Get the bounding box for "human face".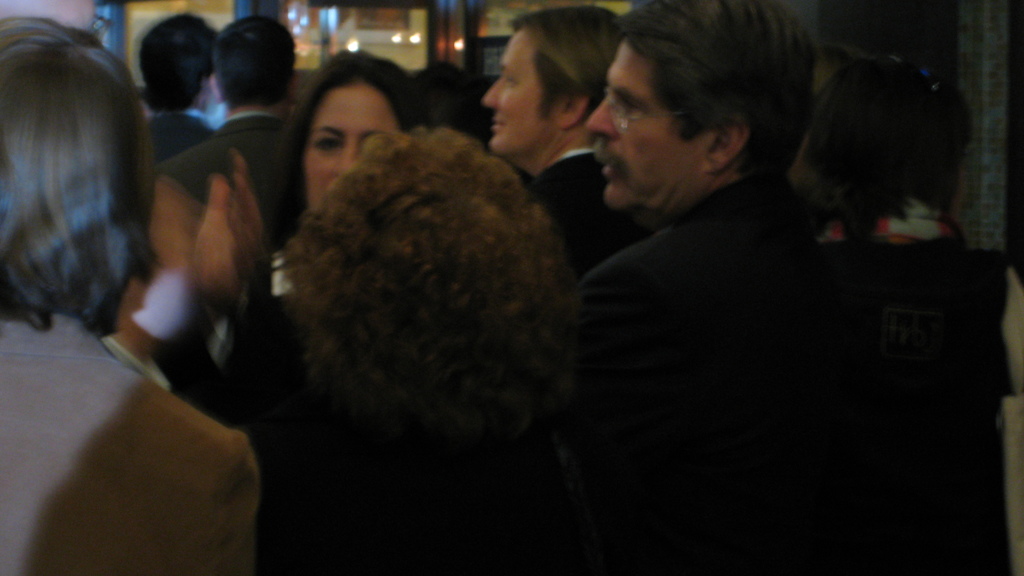
[304, 90, 399, 212].
